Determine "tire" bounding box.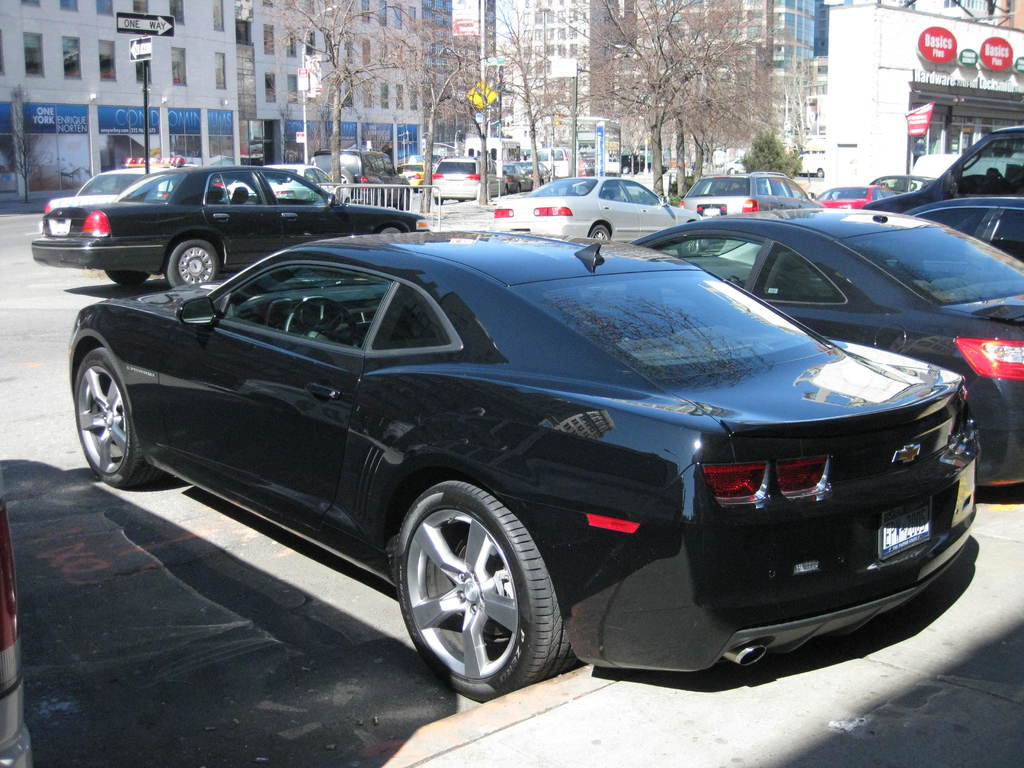
Determined: rect(330, 166, 356, 204).
